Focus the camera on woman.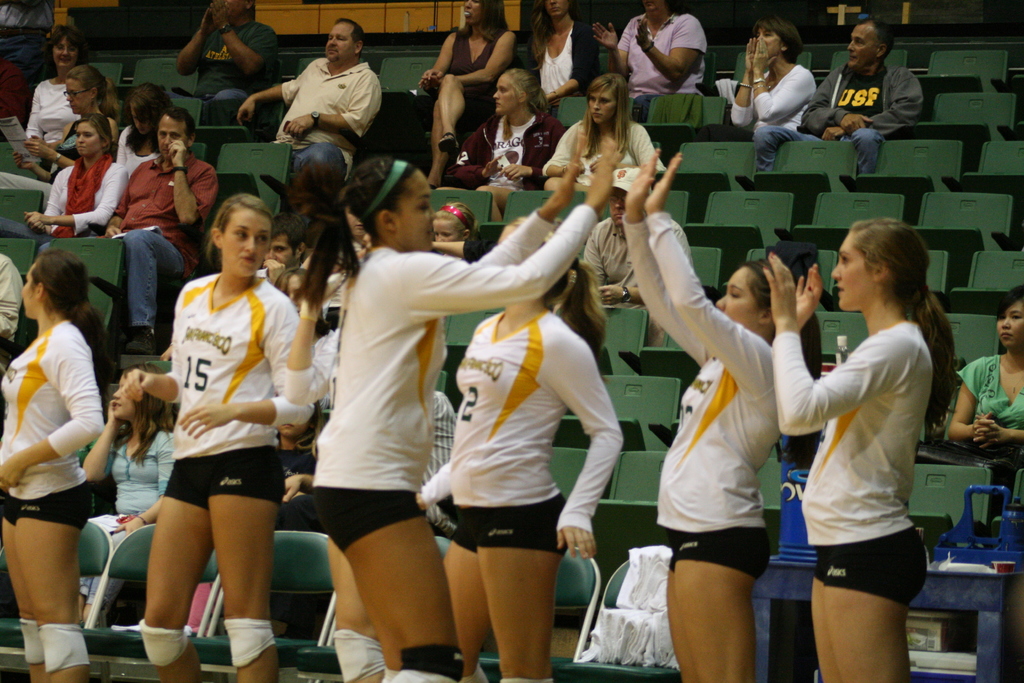
Focus region: region(524, 0, 598, 112).
